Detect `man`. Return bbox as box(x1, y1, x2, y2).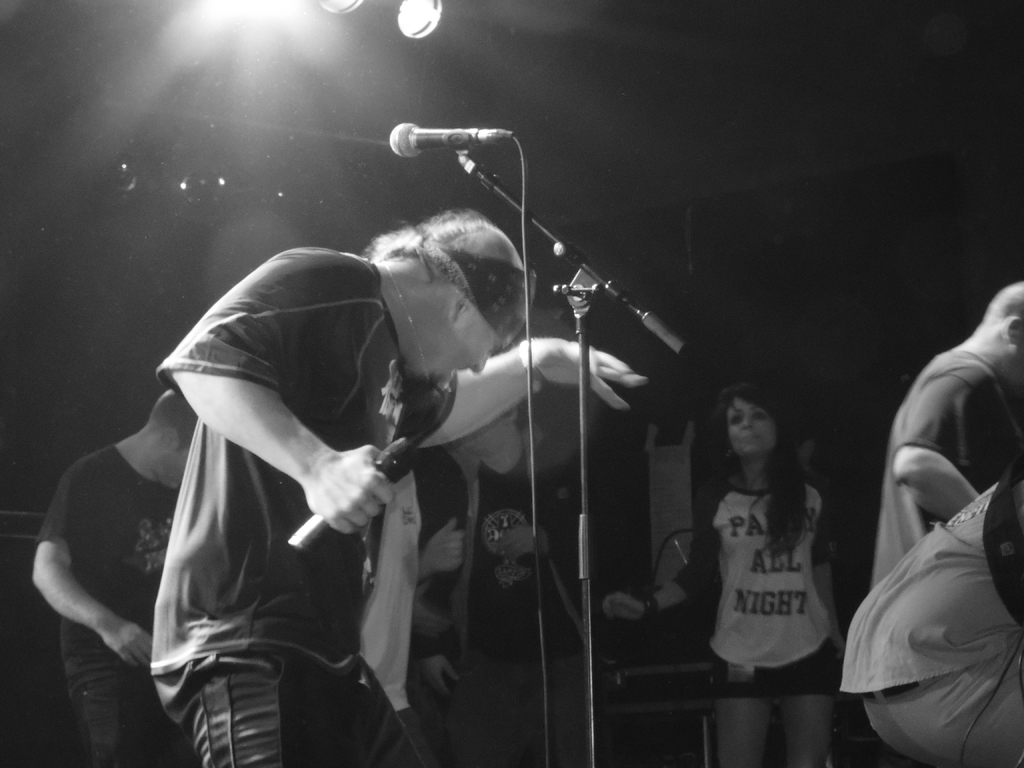
box(866, 280, 1023, 612).
